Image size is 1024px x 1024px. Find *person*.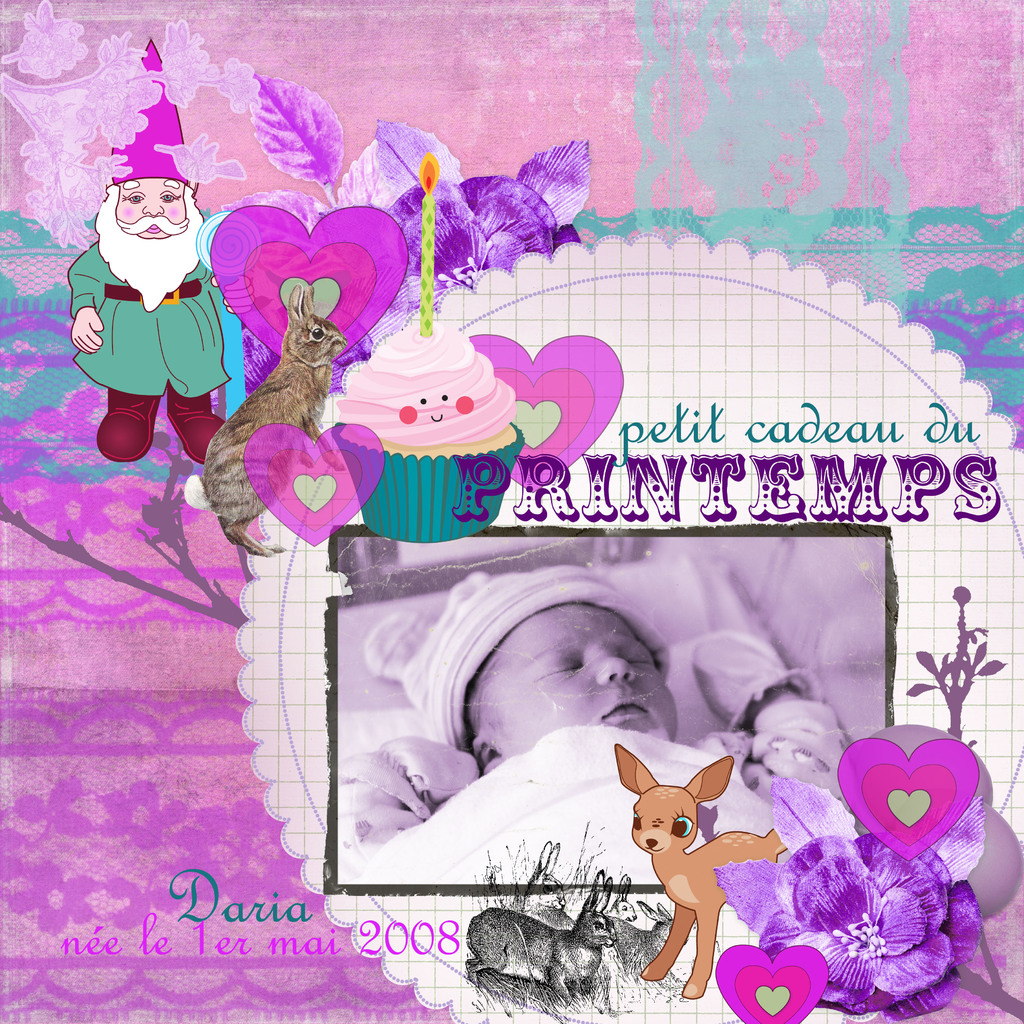
x1=368, y1=564, x2=831, y2=788.
